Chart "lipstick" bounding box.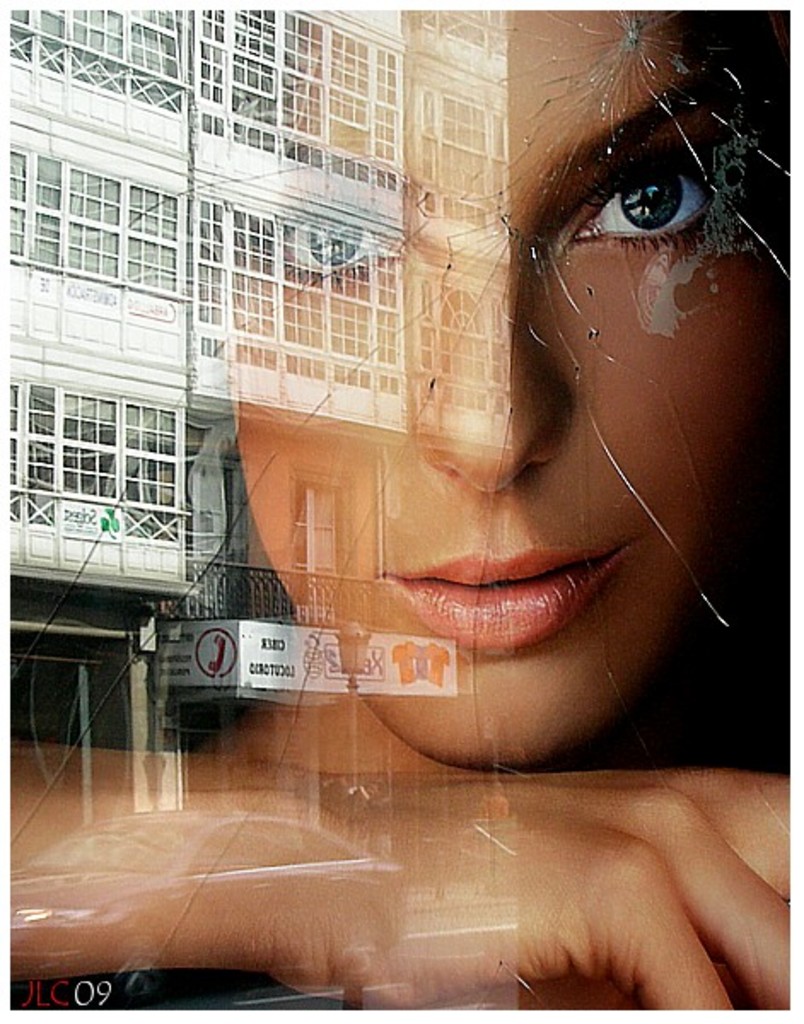
Charted: select_region(376, 538, 647, 652).
